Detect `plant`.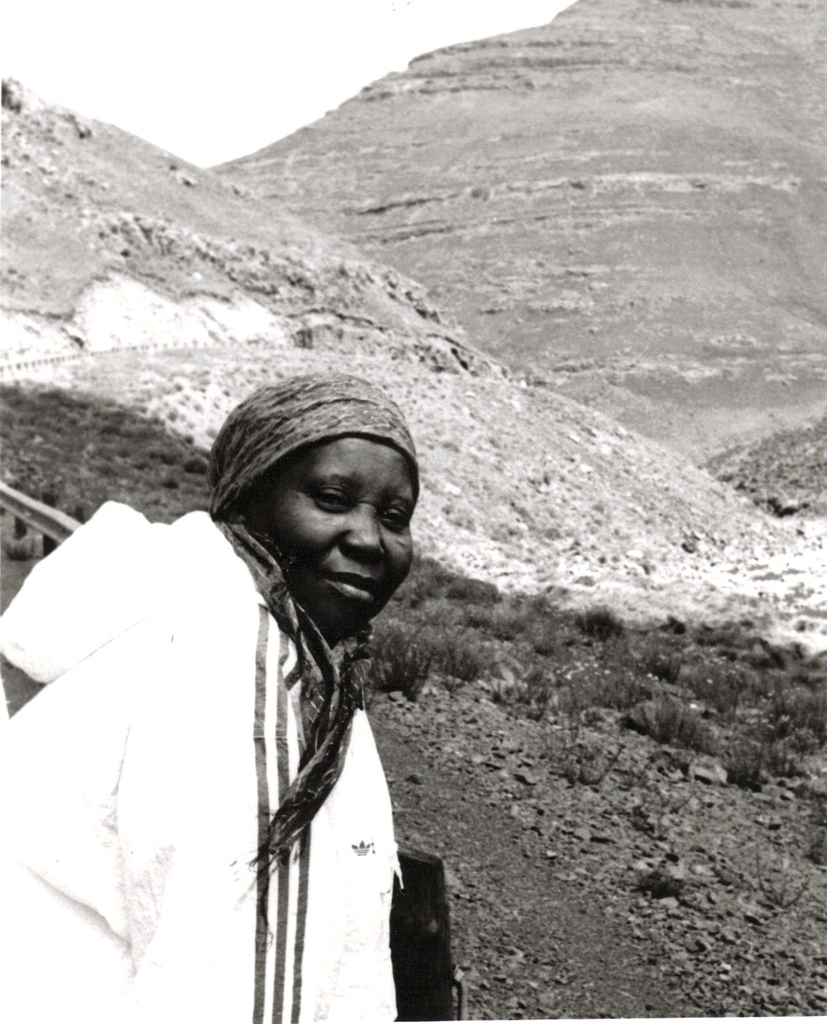
Detected at box=[369, 627, 442, 703].
